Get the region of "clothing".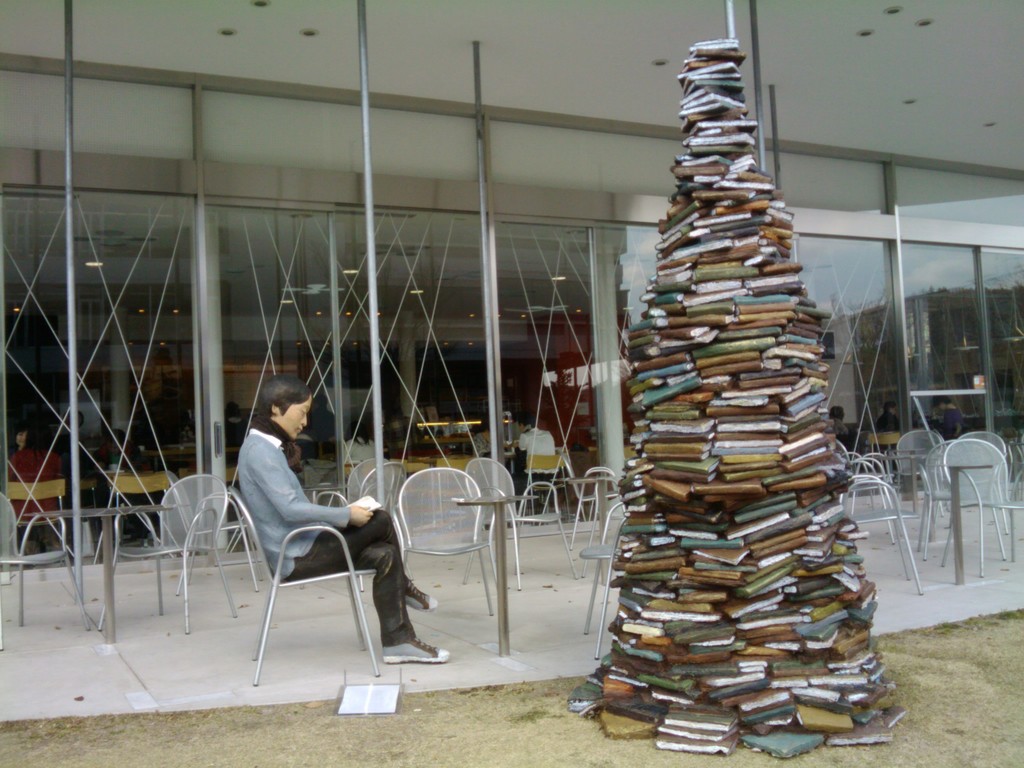
228 388 388 661.
